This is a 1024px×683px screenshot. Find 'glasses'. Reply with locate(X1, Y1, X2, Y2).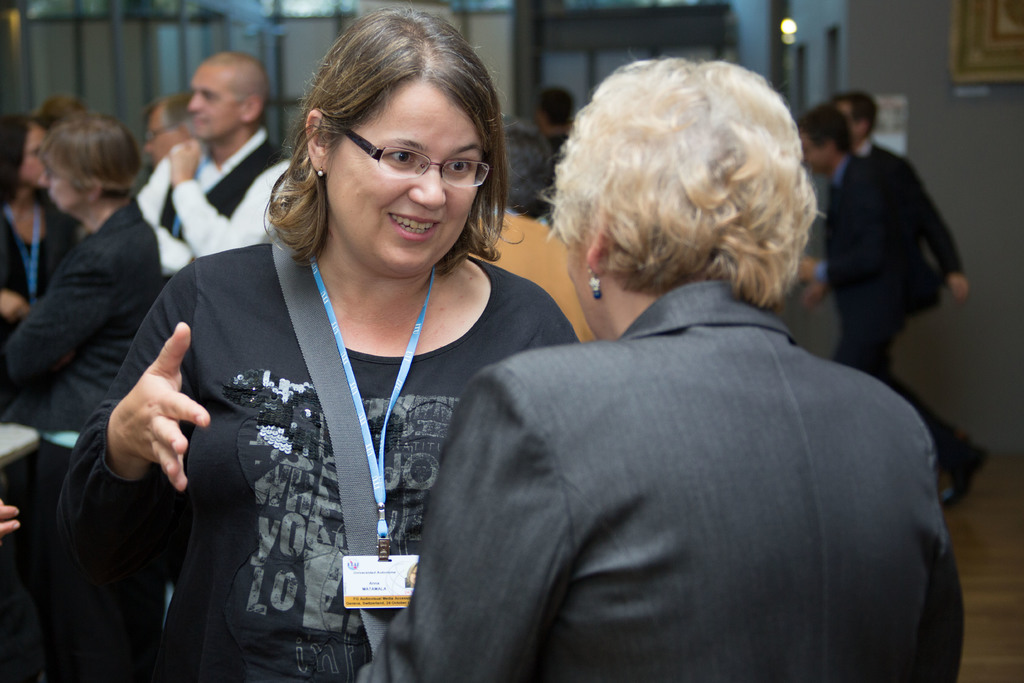
locate(143, 117, 189, 147).
